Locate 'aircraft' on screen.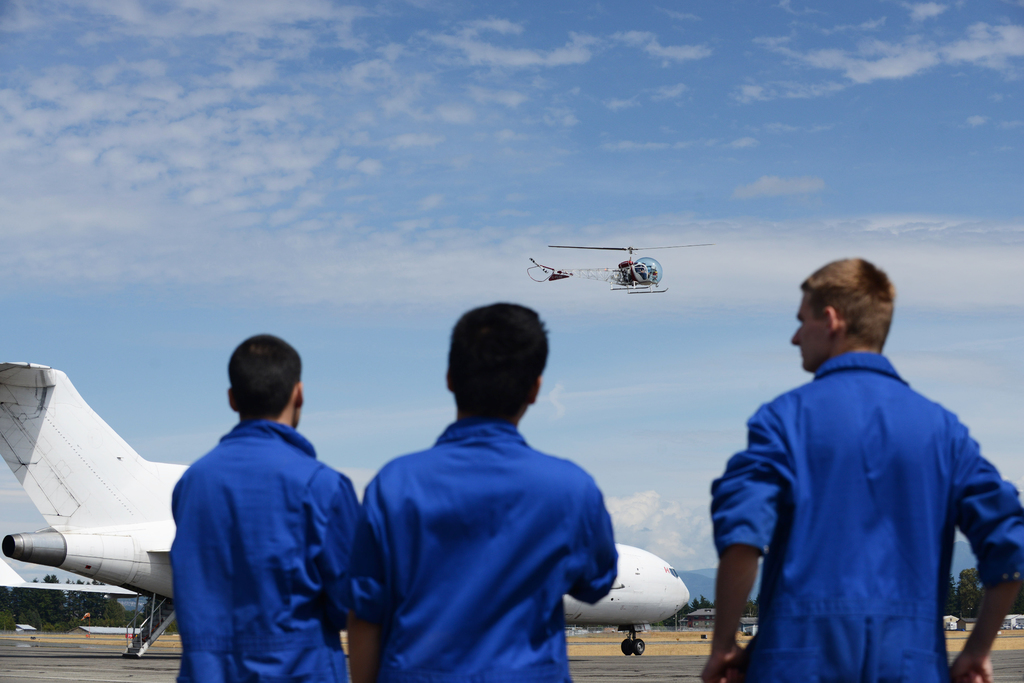
On screen at 0,358,691,656.
